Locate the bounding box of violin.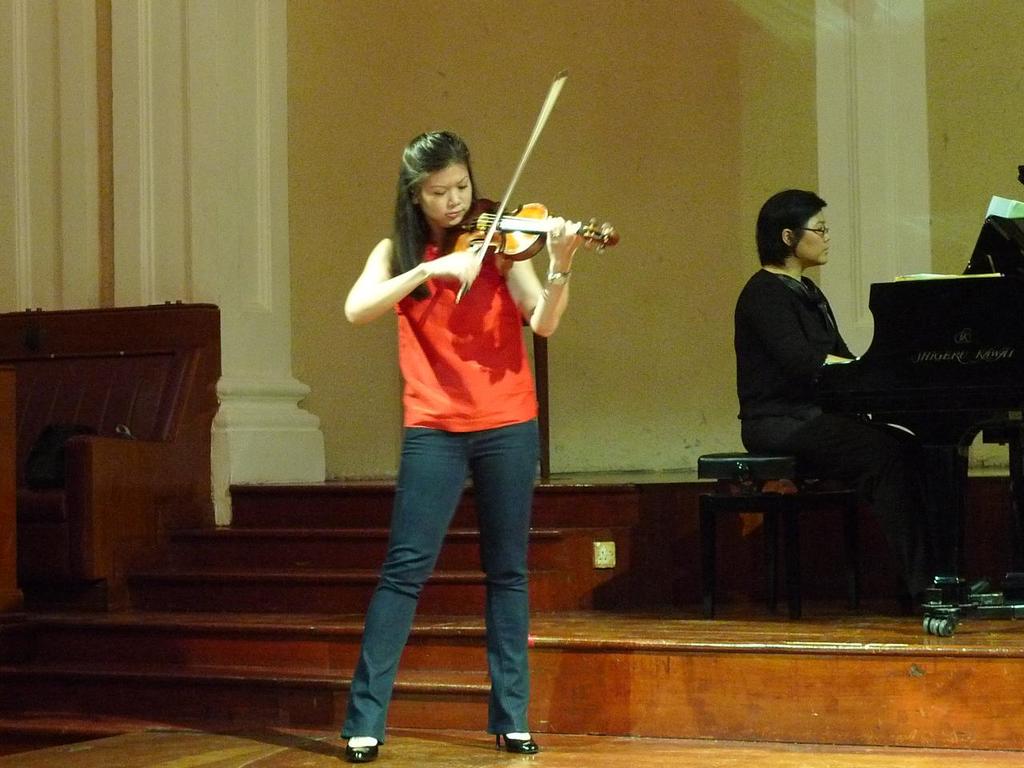
Bounding box: l=382, t=106, r=631, b=322.
